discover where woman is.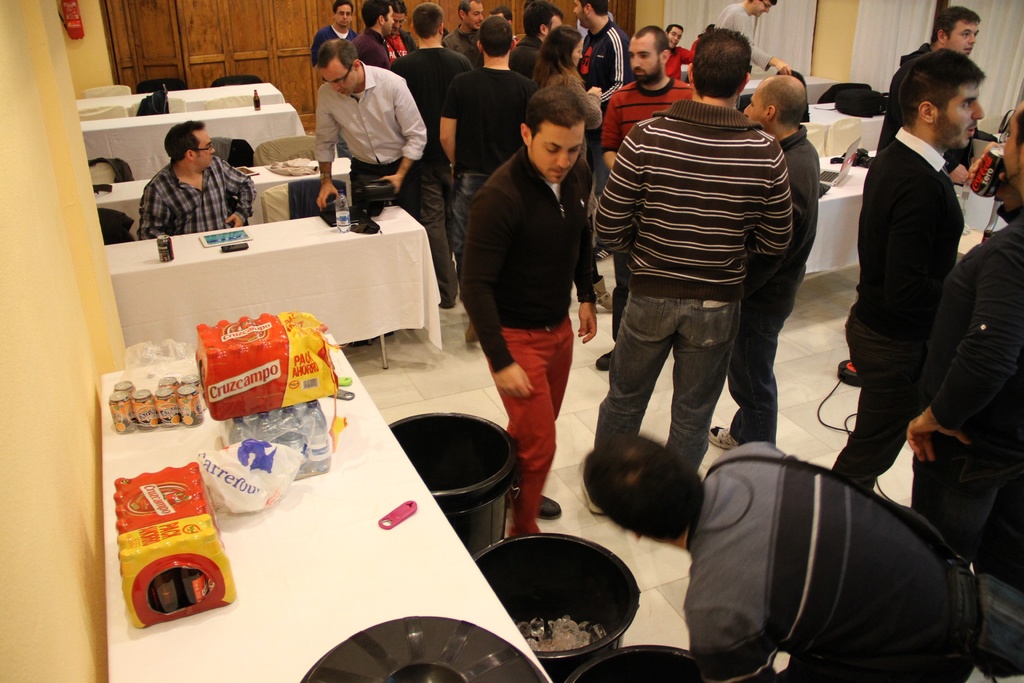
Discovered at x1=529, y1=23, x2=604, y2=162.
